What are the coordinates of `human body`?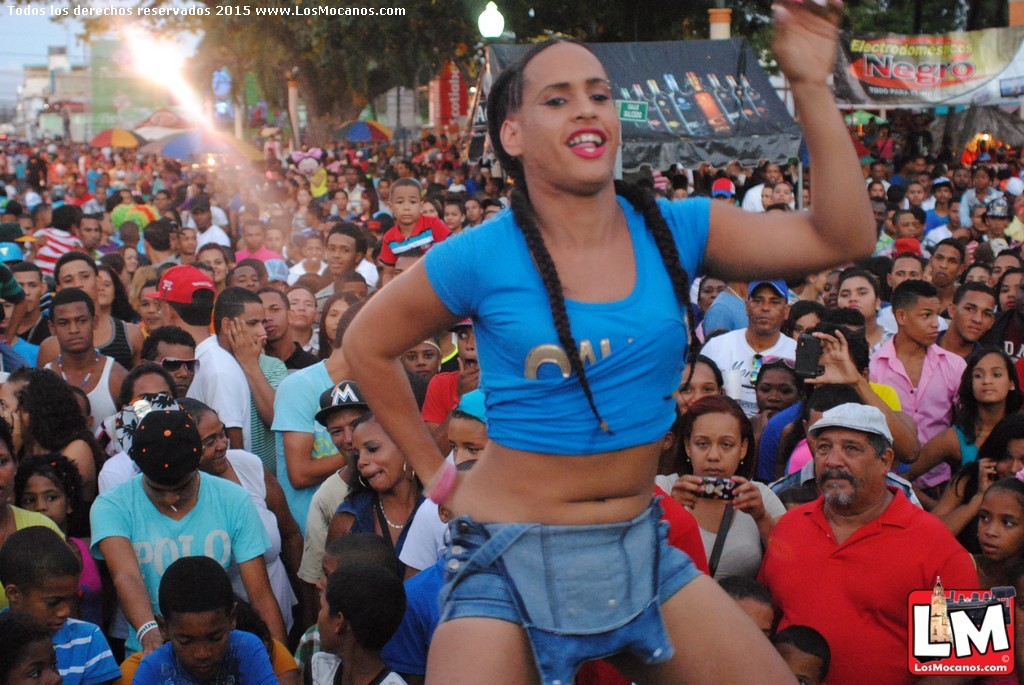
340:0:884:684.
